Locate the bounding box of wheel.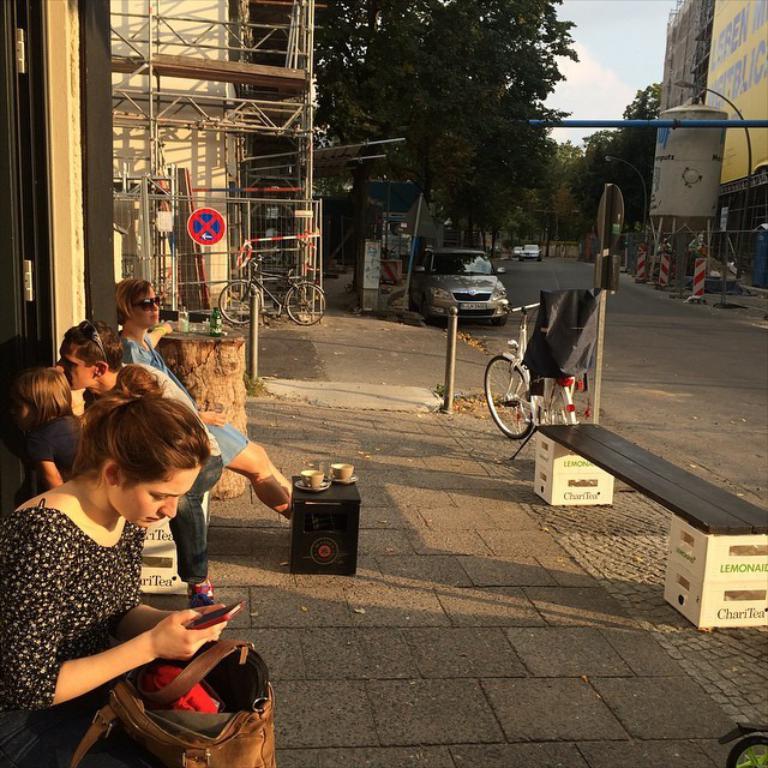
Bounding box: box=[551, 389, 572, 427].
